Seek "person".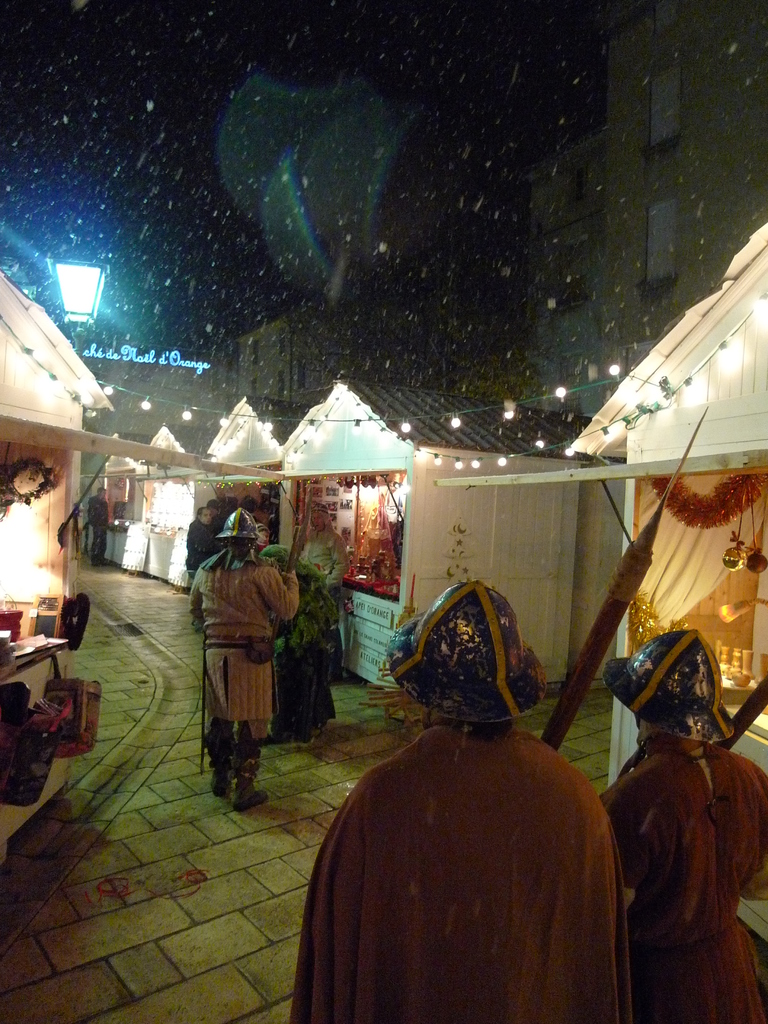
88,486,113,568.
